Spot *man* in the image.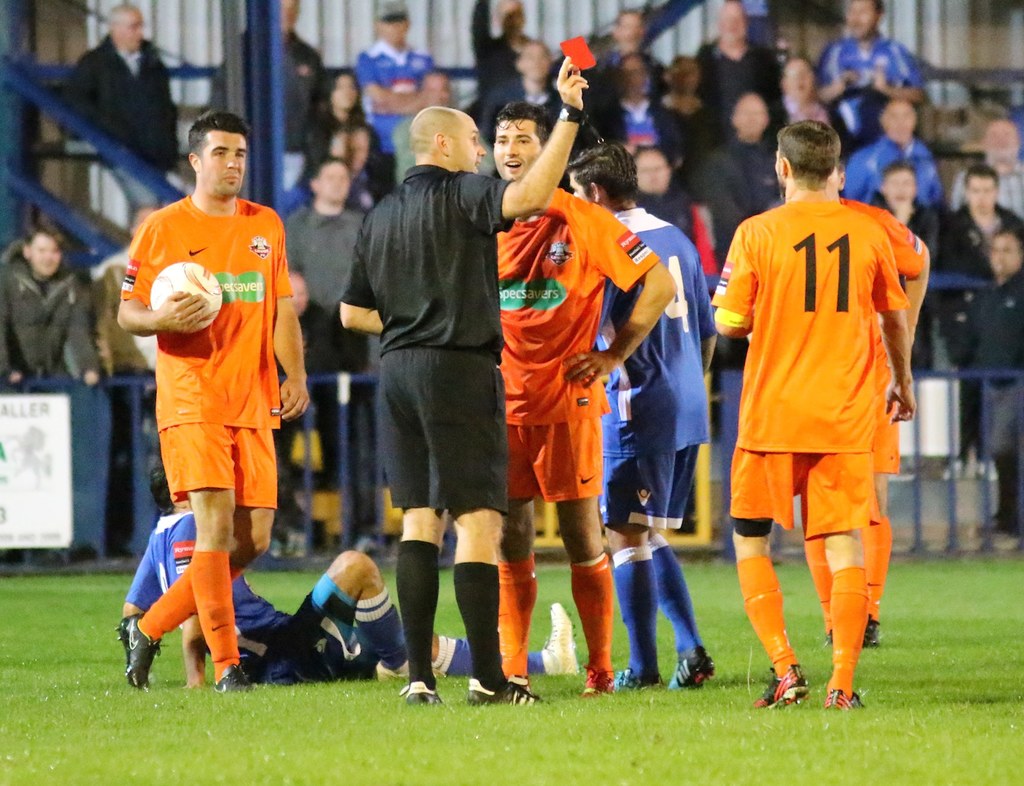
*man* found at <box>111,108,310,695</box>.
